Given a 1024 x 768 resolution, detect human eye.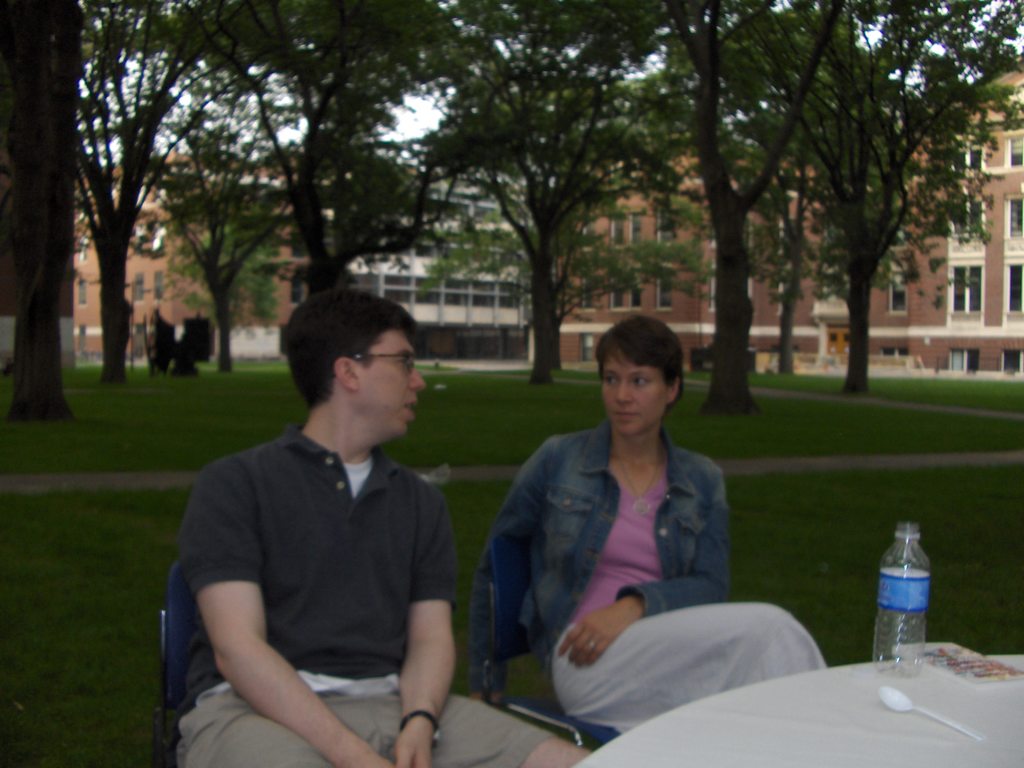
locate(604, 372, 620, 386).
